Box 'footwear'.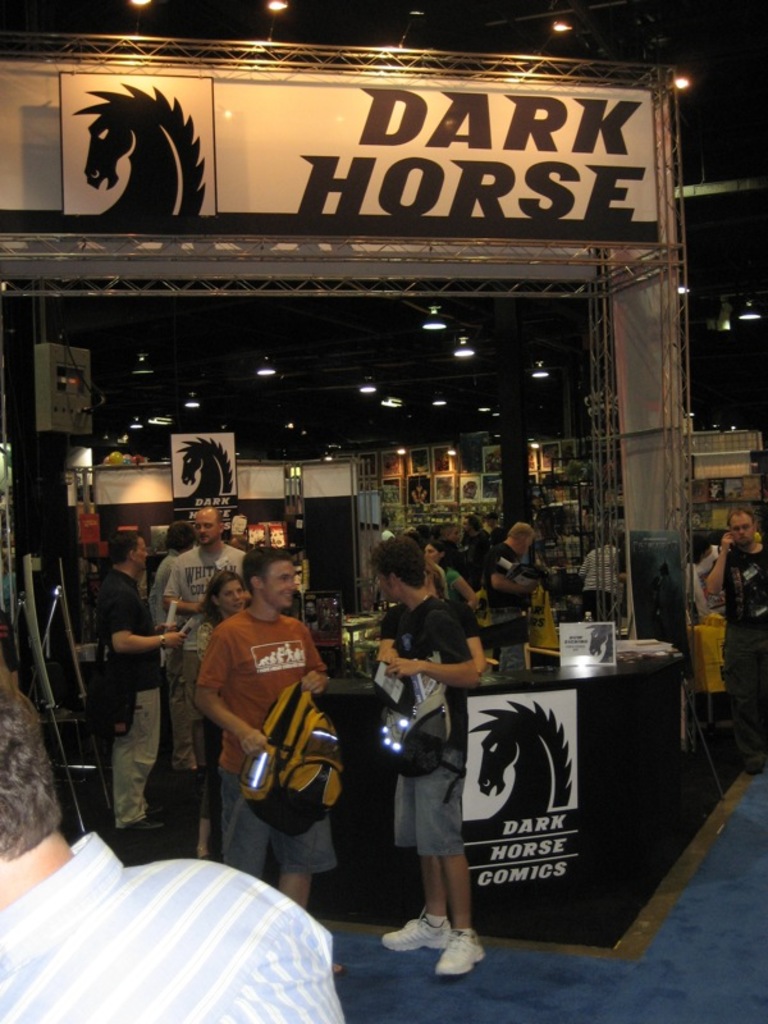
l=374, t=916, r=436, b=951.
